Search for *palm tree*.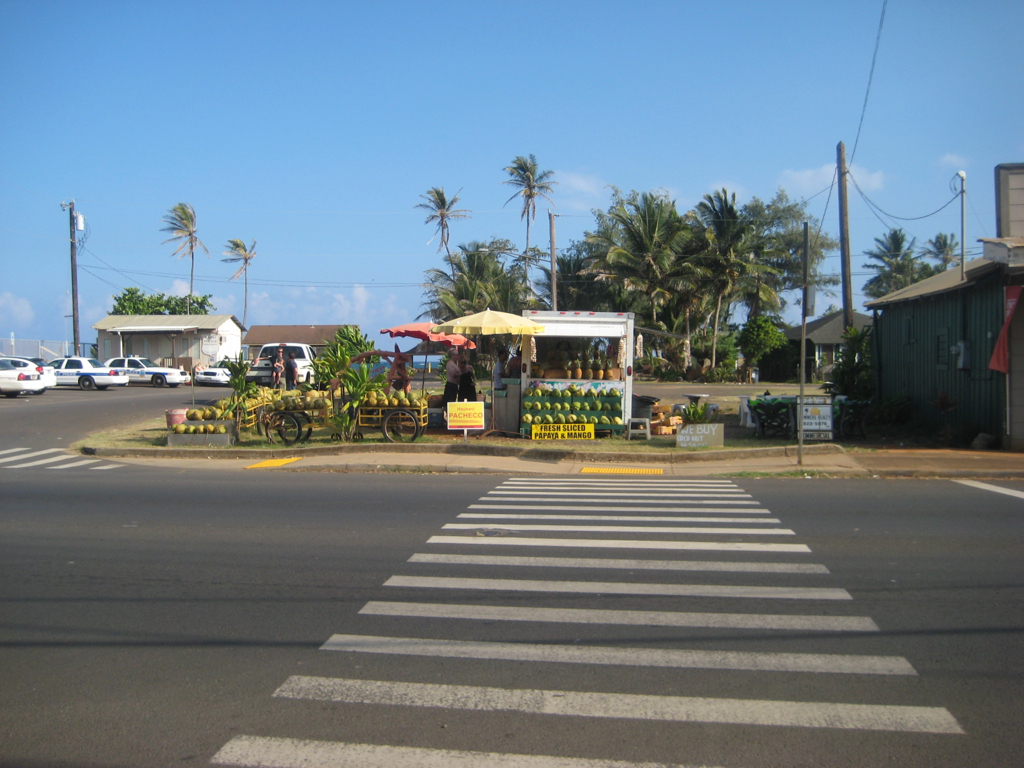
Found at [x1=656, y1=169, x2=753, y2=353].
